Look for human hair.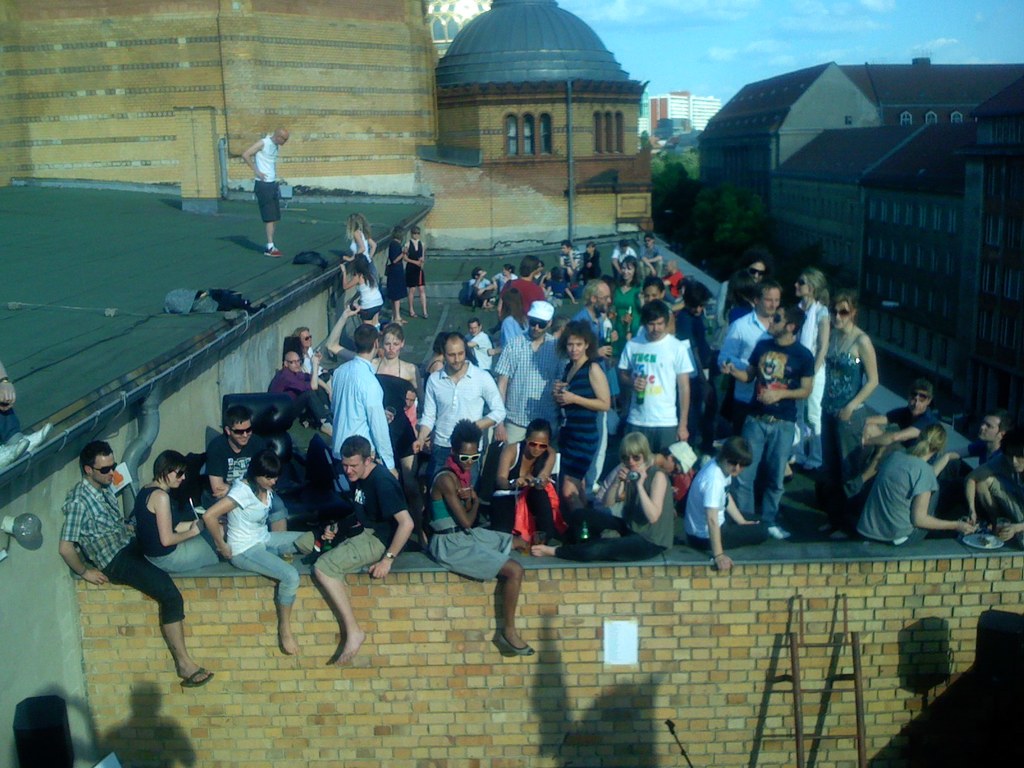
Found: pyautogui.locateOnScreen(620, 430, 653, 467).
